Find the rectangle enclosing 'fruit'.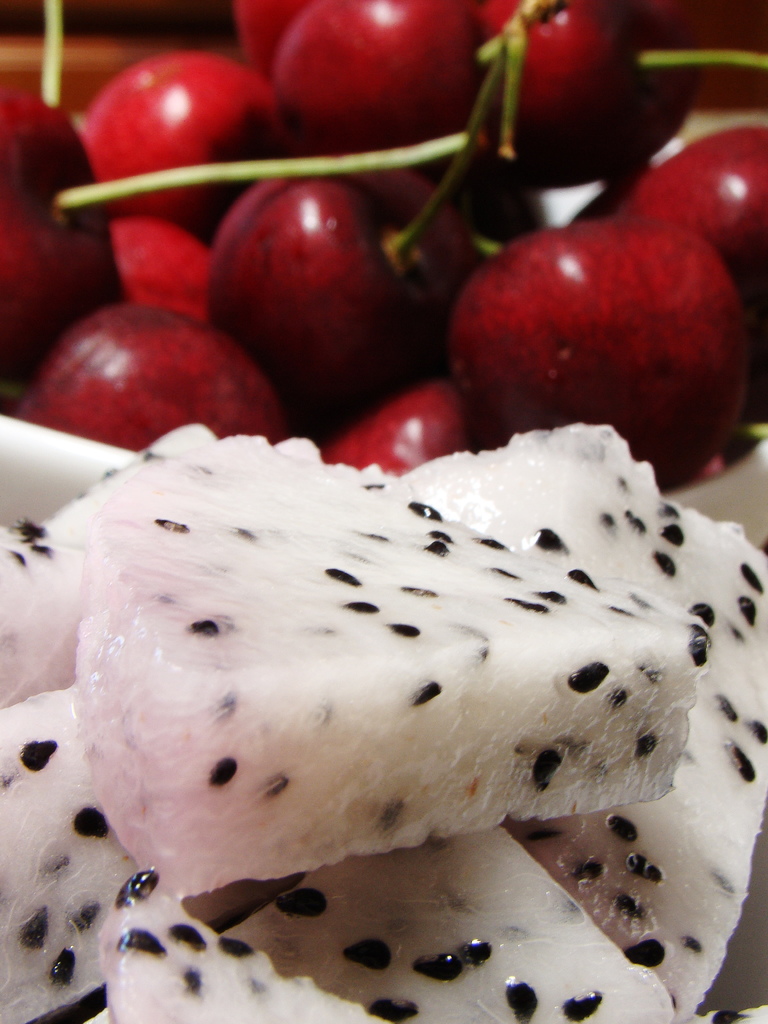
(x1=444, y1=191, x2=754, y2=482).
